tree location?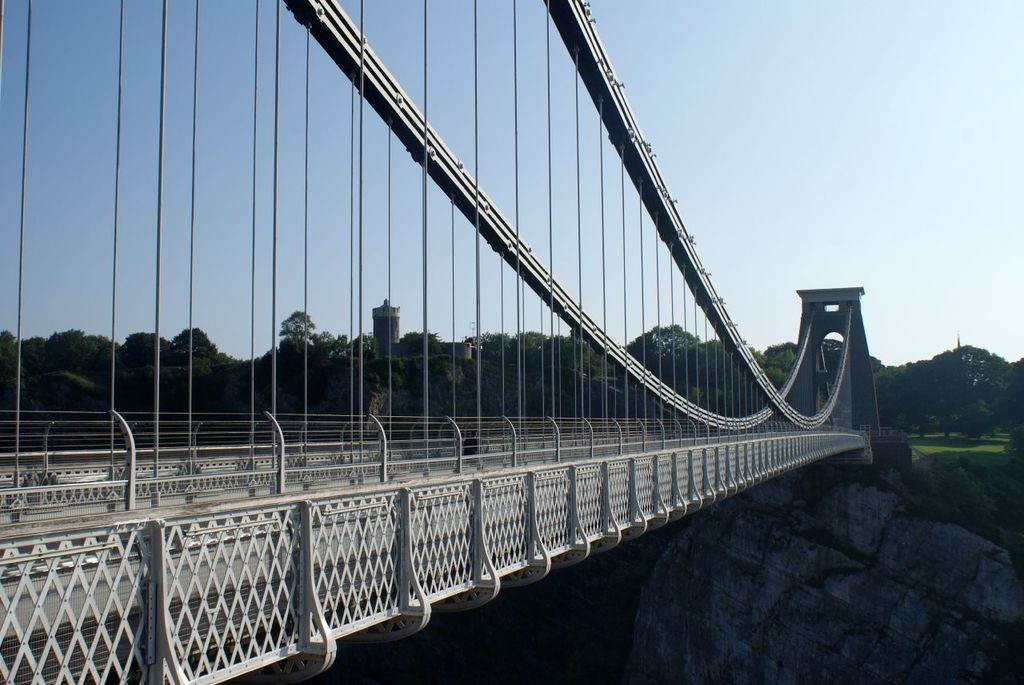
bbox=[279, 311, 314, 342]
